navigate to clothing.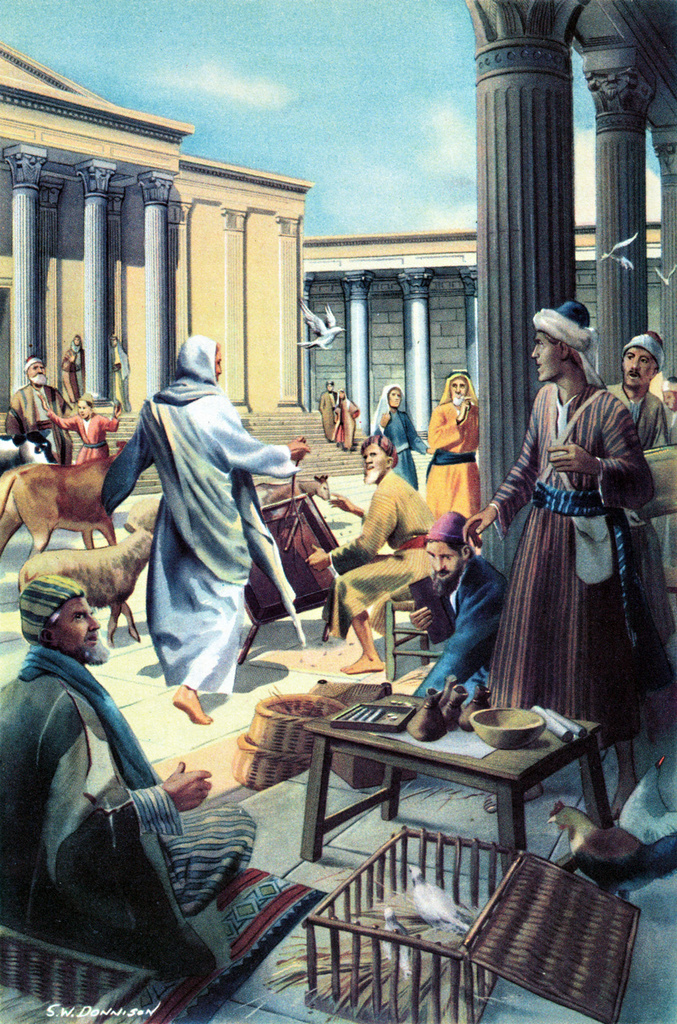
Navigation target: 328,470,434,638.
